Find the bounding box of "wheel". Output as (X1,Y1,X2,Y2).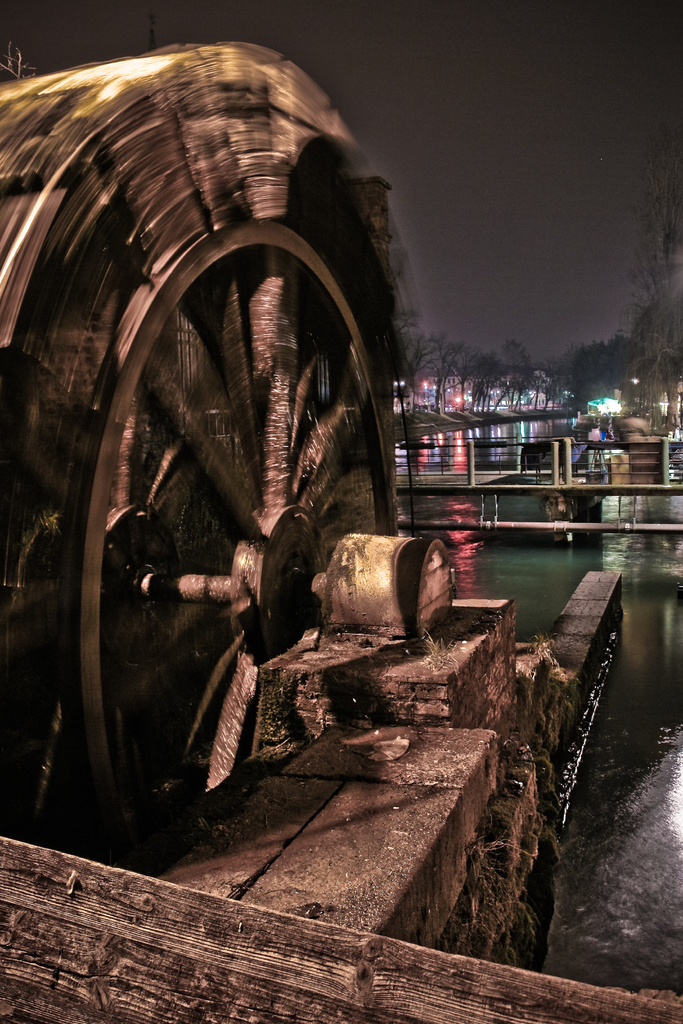
(62,223,397,874).
